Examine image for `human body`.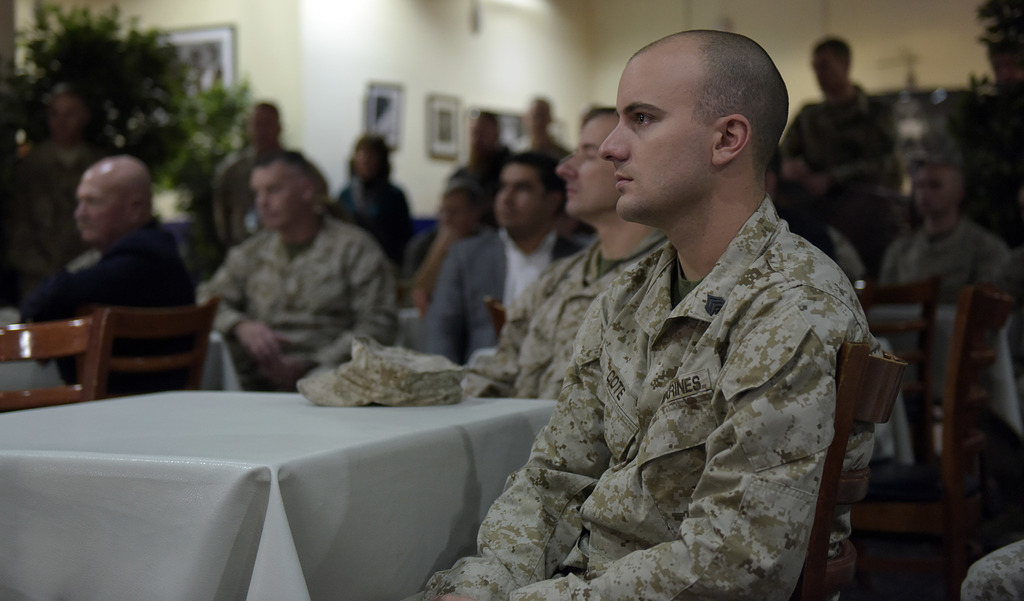
Examination result: rect(209, 94, 321, 262).
